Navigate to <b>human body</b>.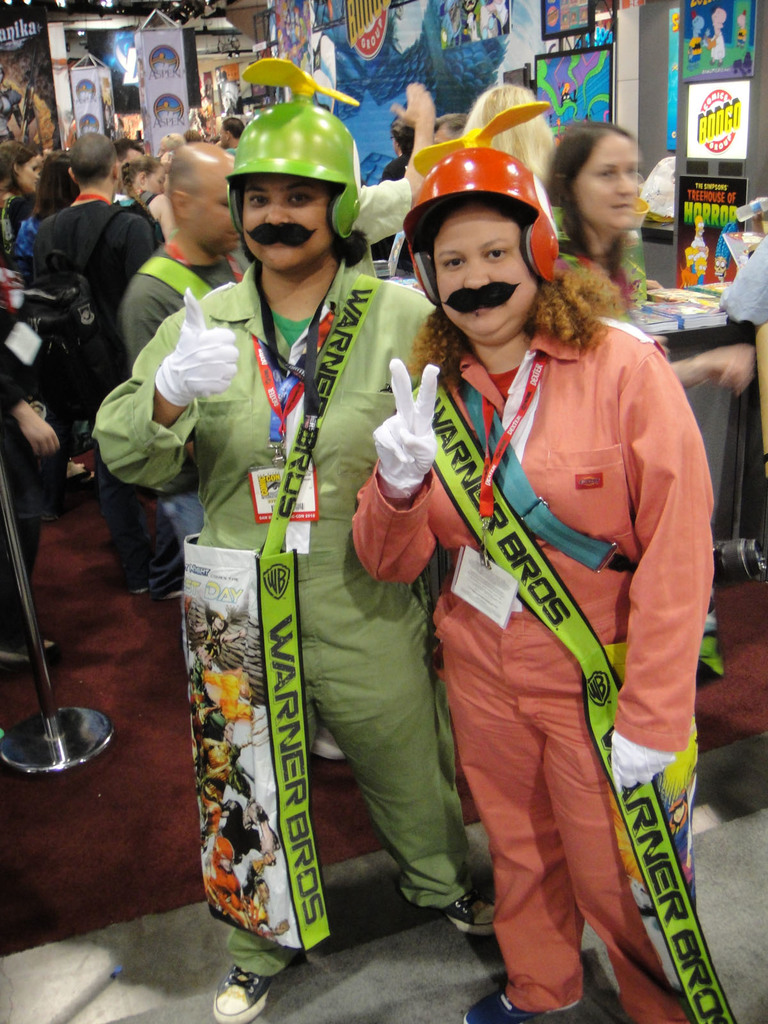
Navigation target: bbox(131, 132, 250, 552).
